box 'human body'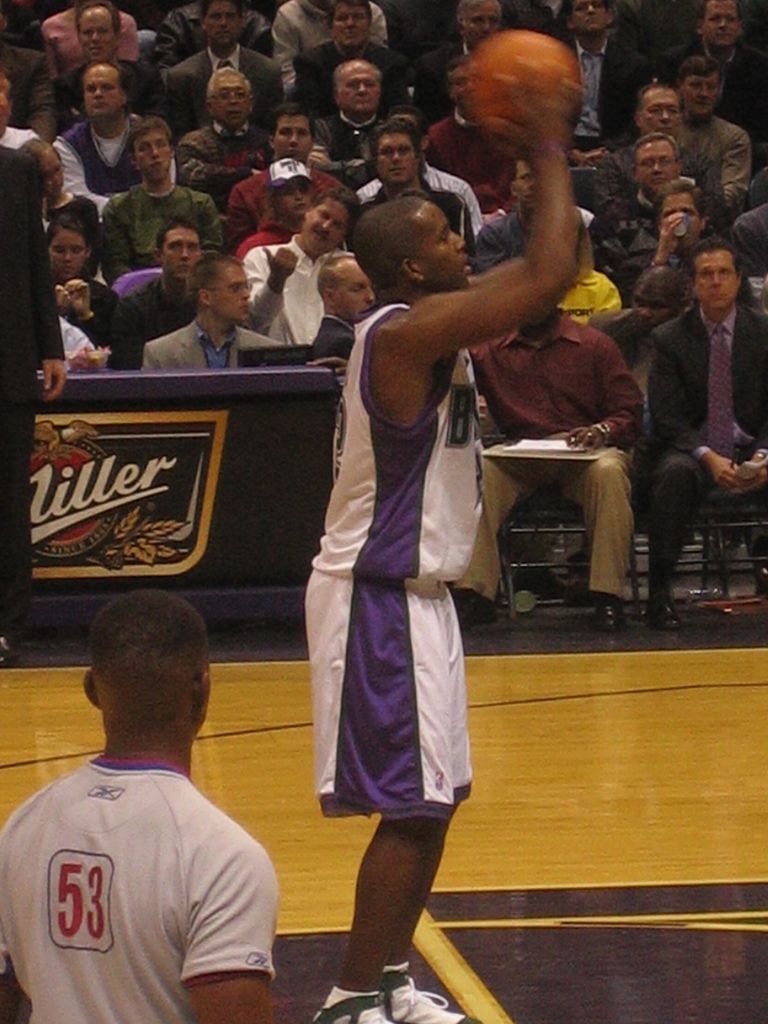
145,42,287,137
